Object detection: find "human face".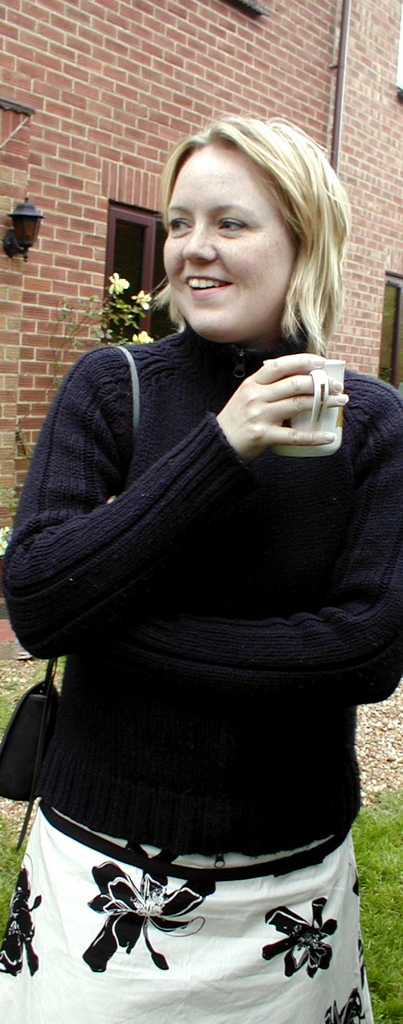
{"x1": 159, "y1": 139, "x2": 298, "y2": 337}.
